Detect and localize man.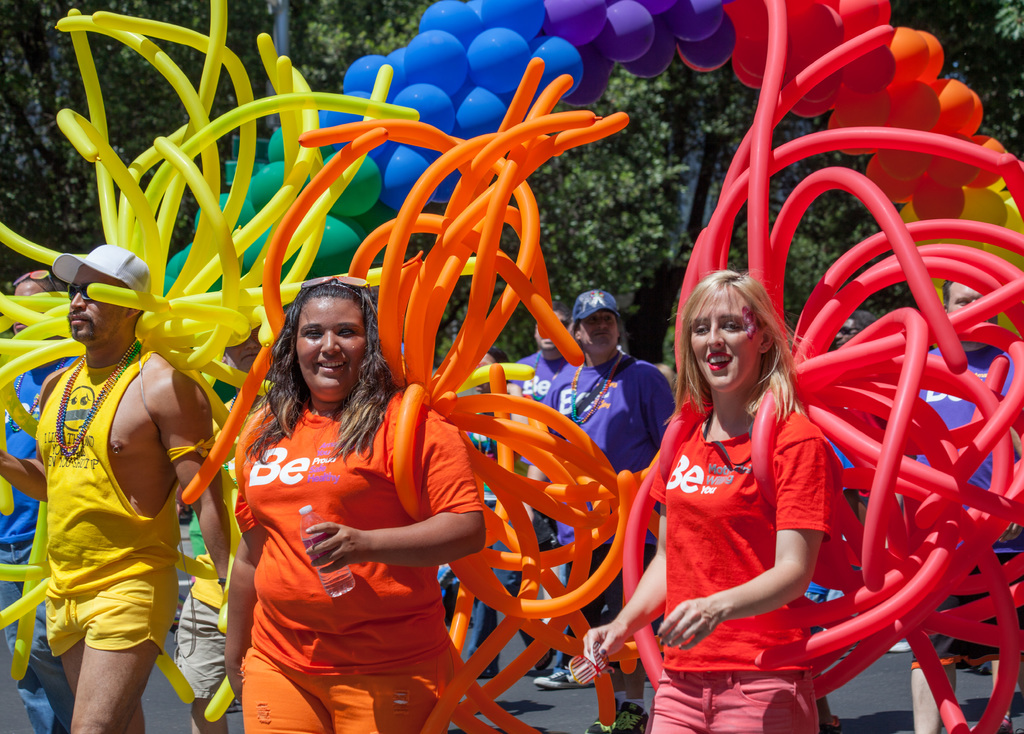
Localized at select_region(21, 211, 203, 733).
